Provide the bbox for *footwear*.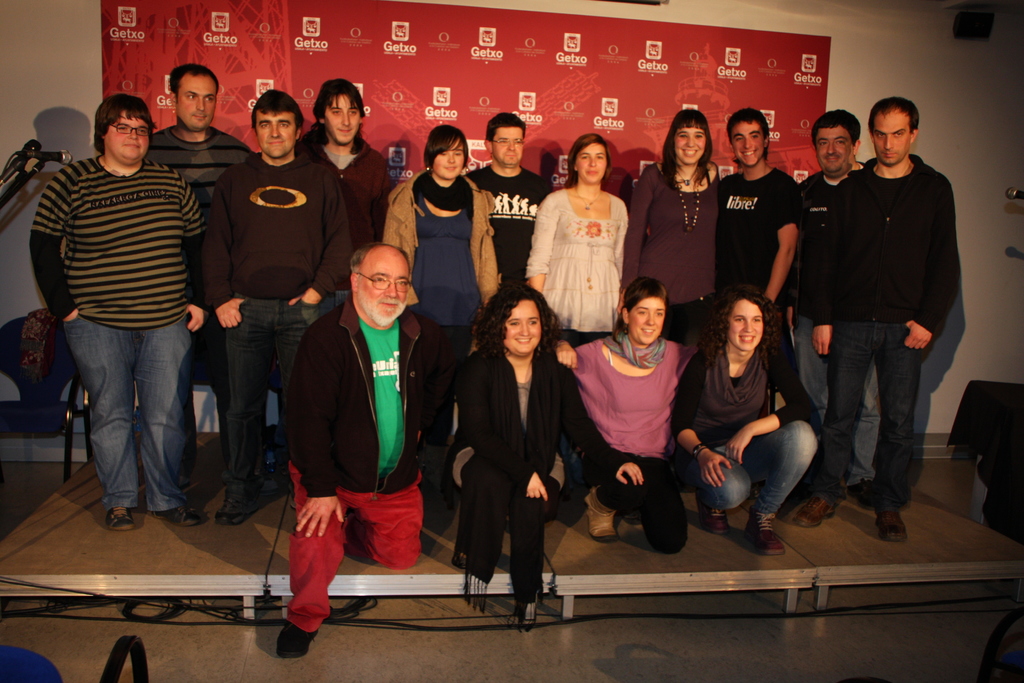
<box>584,486,621,546</box>.
